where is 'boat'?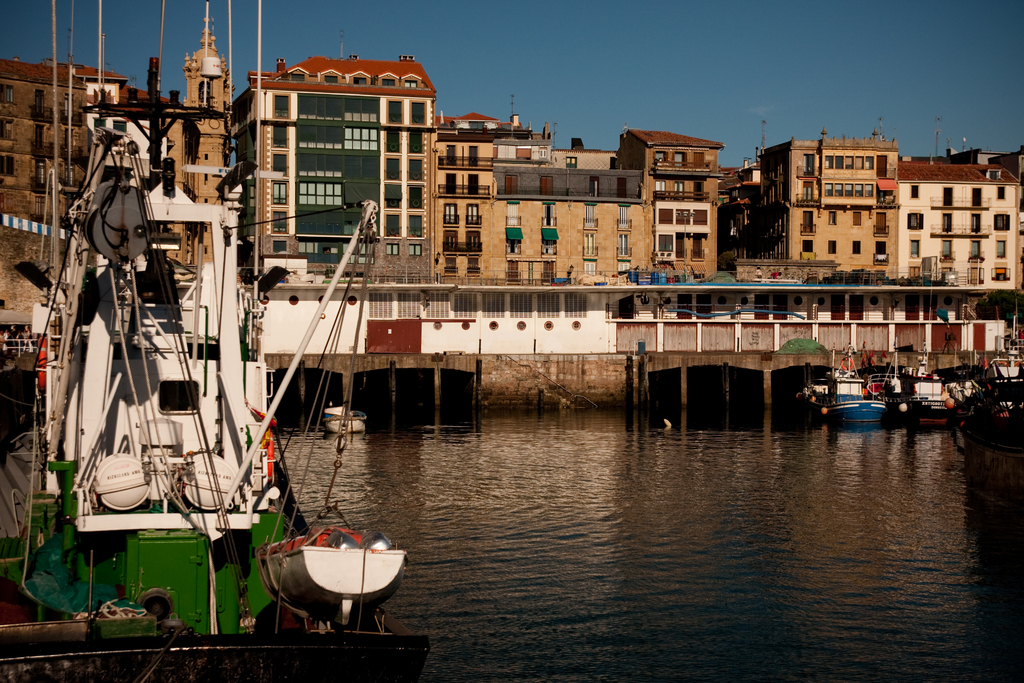
BBox(320, 404, 369, 434).
